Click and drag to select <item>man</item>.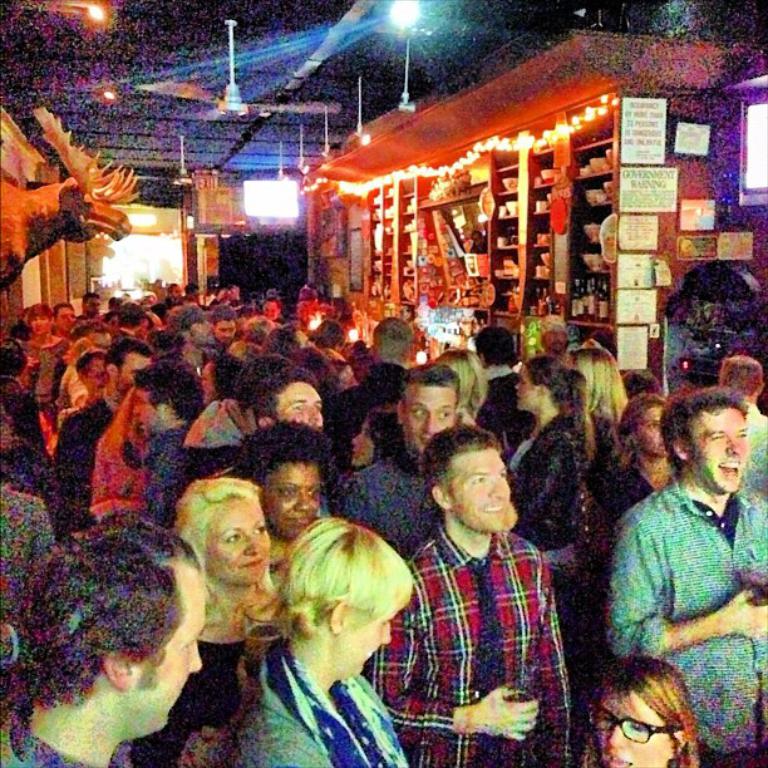
Selection: 538 312 576 369.
